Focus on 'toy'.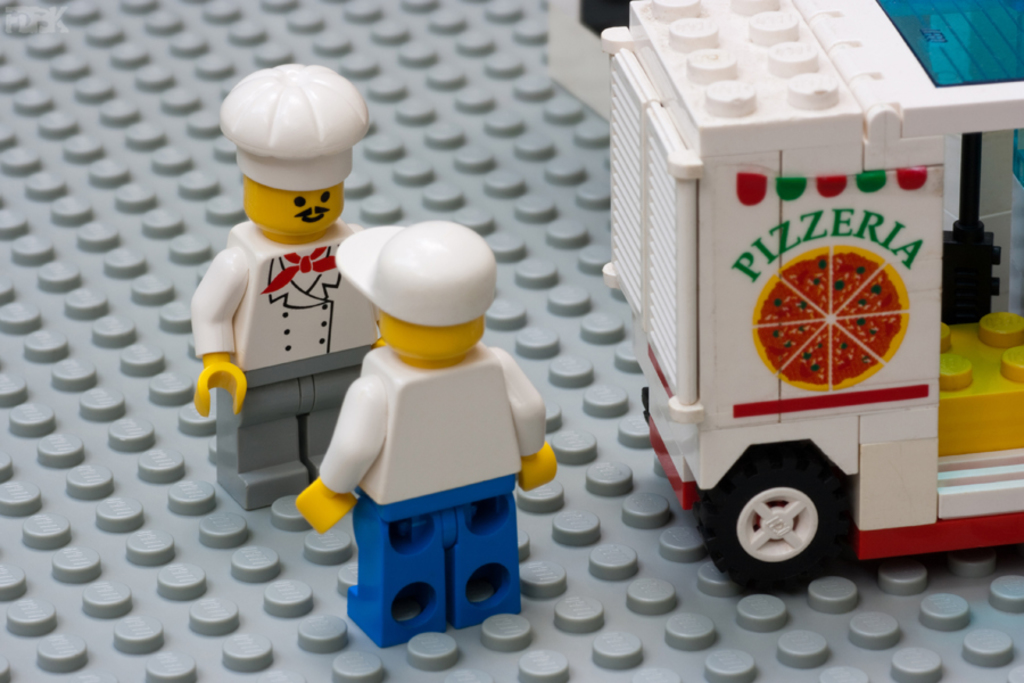
Focused at {"left": 313, "top": 222, "right": 552, "bottom": 632}.
